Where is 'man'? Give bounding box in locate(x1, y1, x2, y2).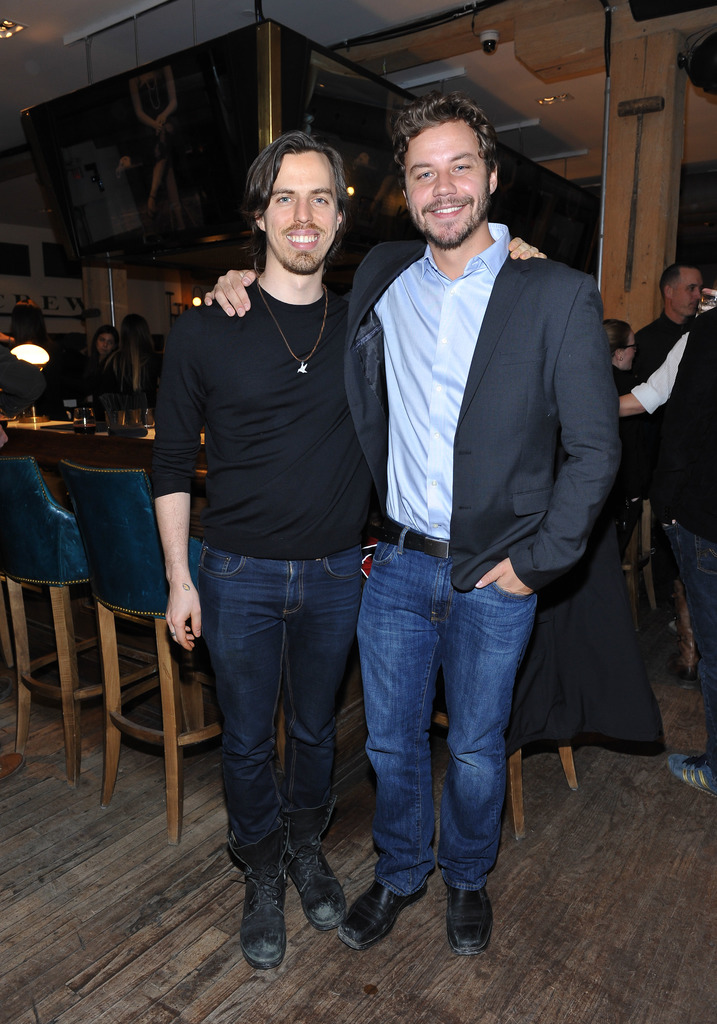
locate(632, 260, 709, 498).
